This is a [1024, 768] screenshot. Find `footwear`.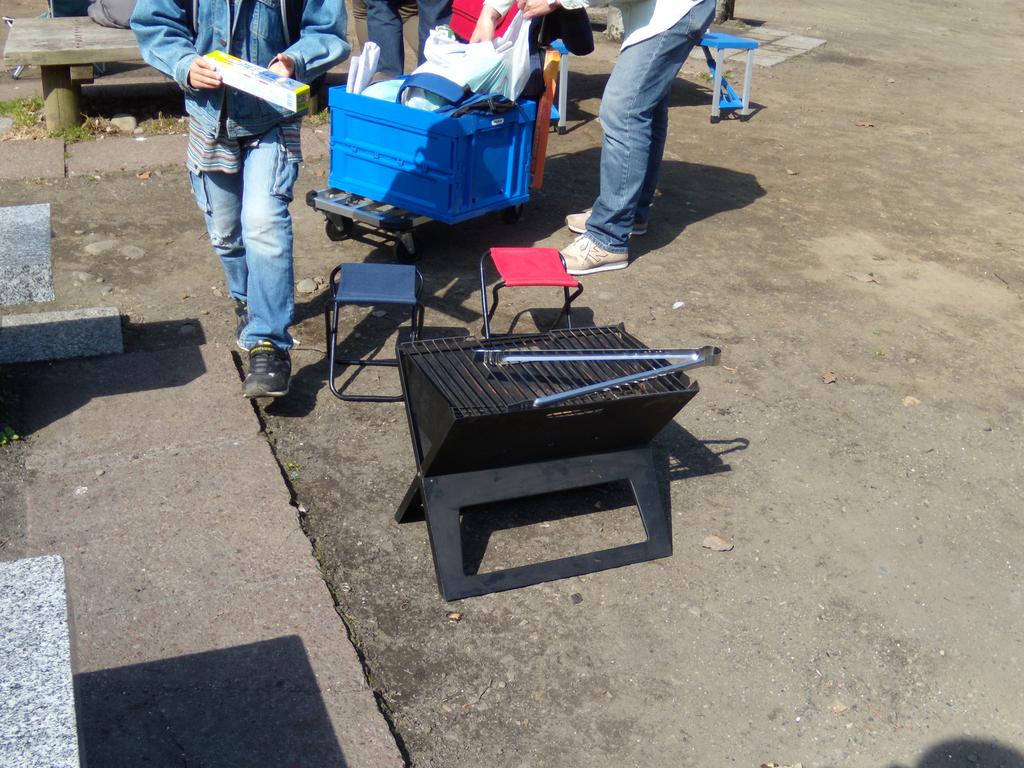
Bounding box: box(567, 230, 629, 275).
